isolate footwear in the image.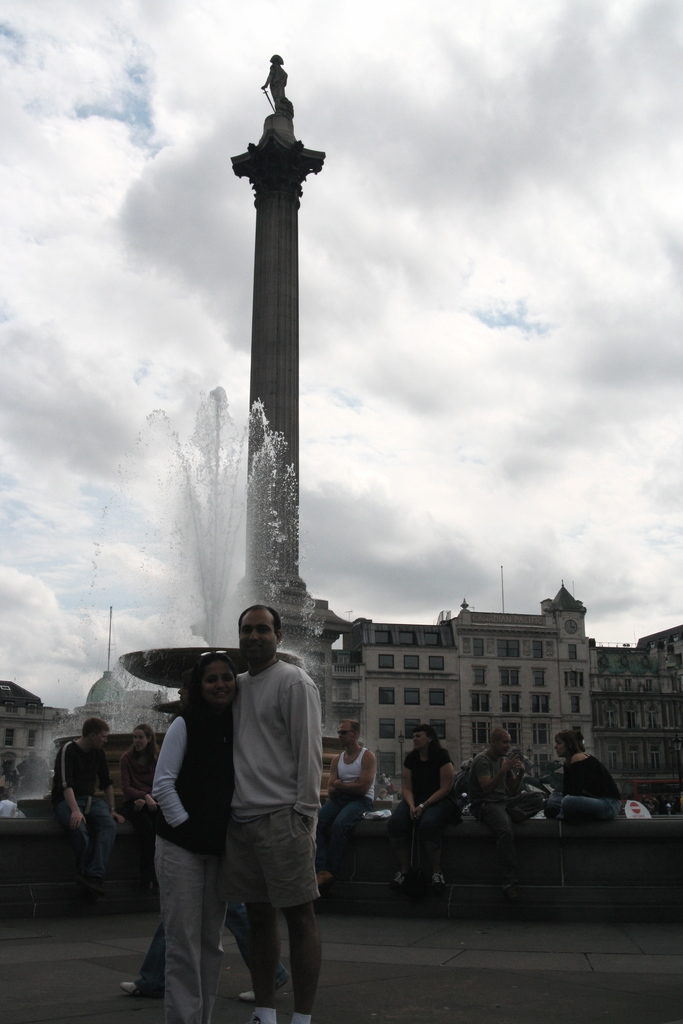
Isolated region: Rect(392, 870, 413, 889).
